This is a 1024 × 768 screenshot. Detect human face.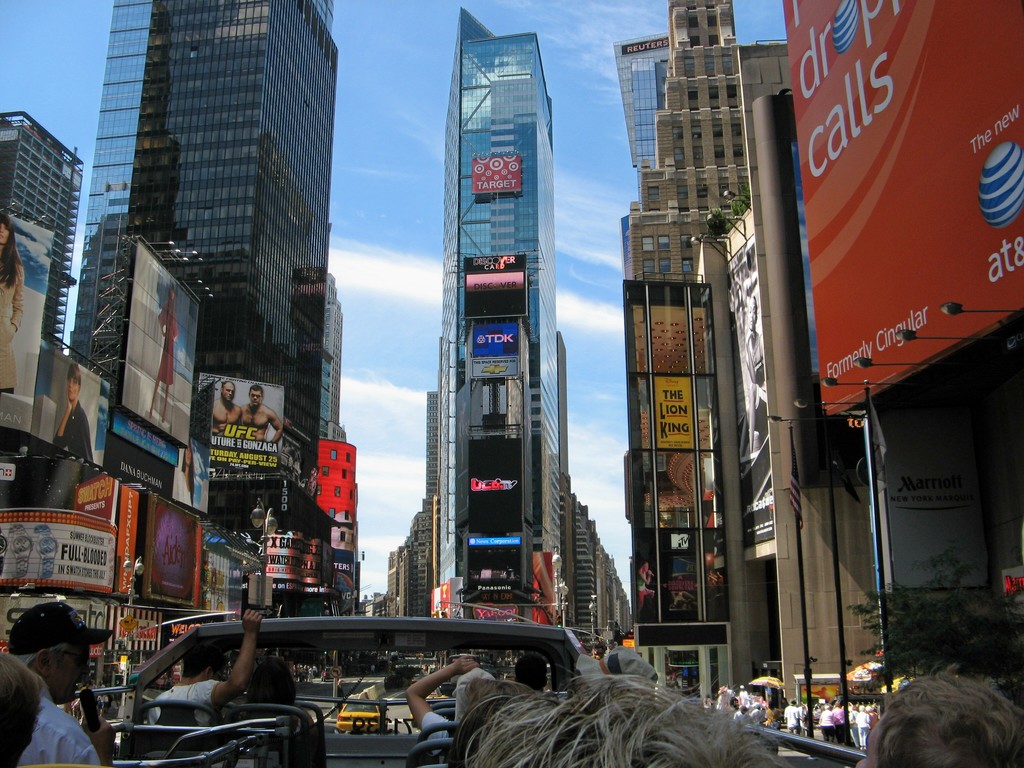
218, 378, 237, 403.
